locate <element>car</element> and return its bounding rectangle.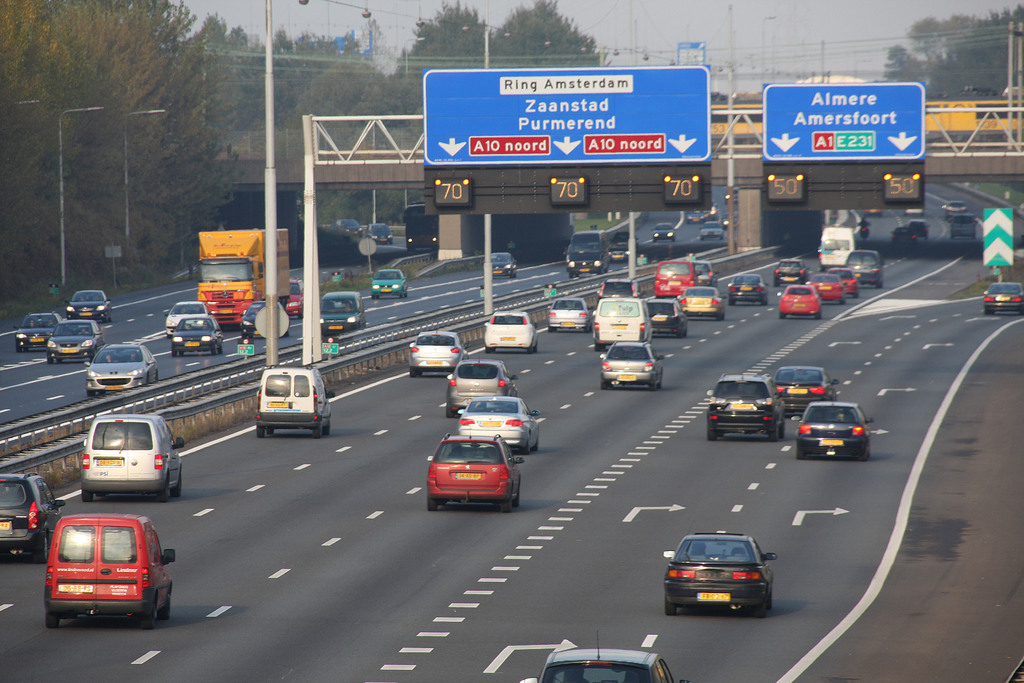
772, 364, 841, 414.
